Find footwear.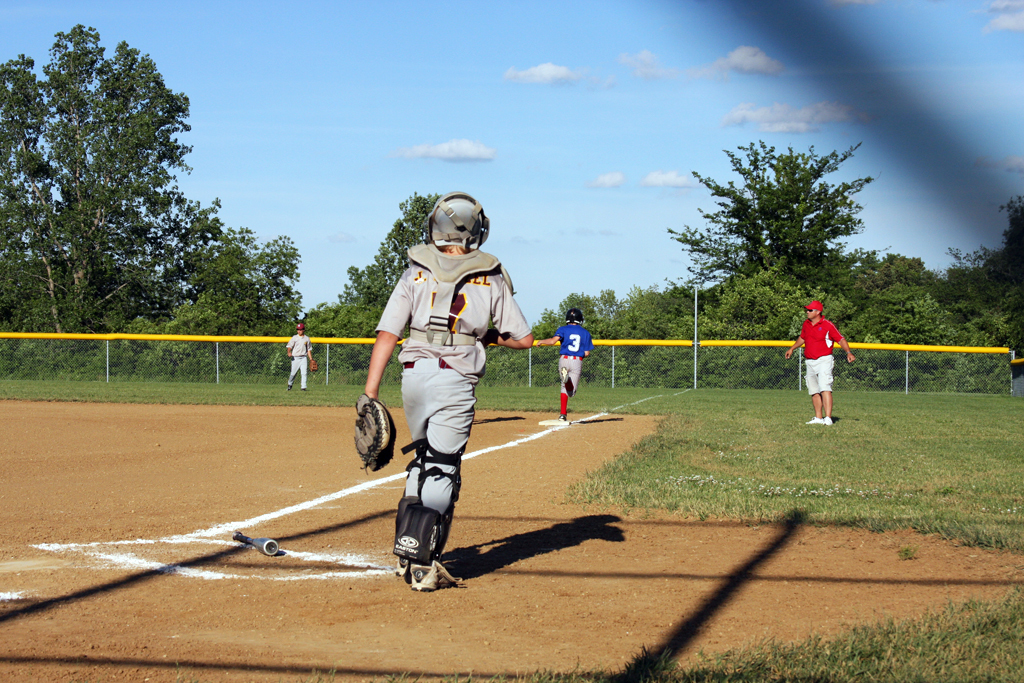
(left=281, top=384, right=293, bottom=395).
